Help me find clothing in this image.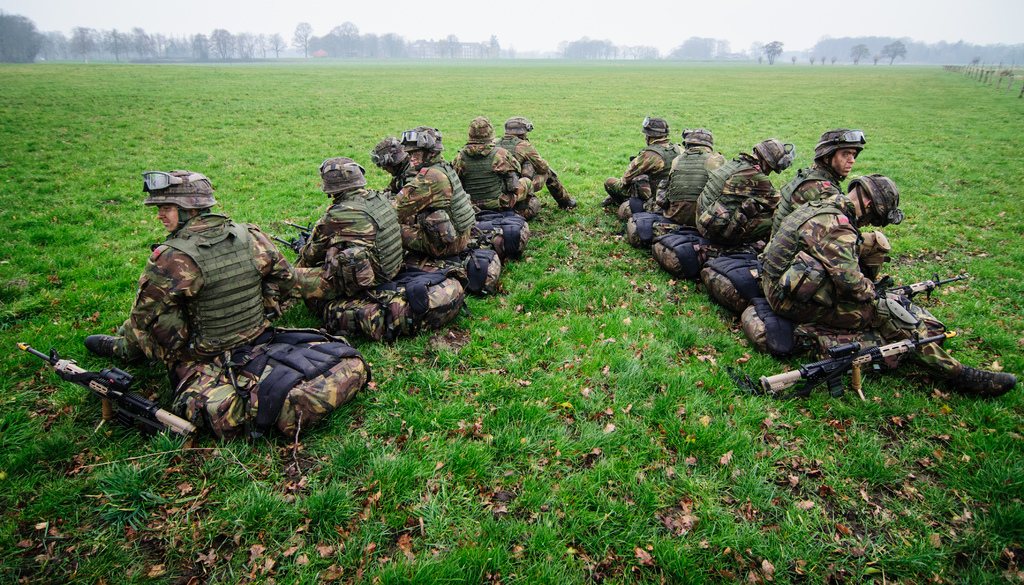
Found it: (x1=469, y1=148, x2=520, y2=209).
